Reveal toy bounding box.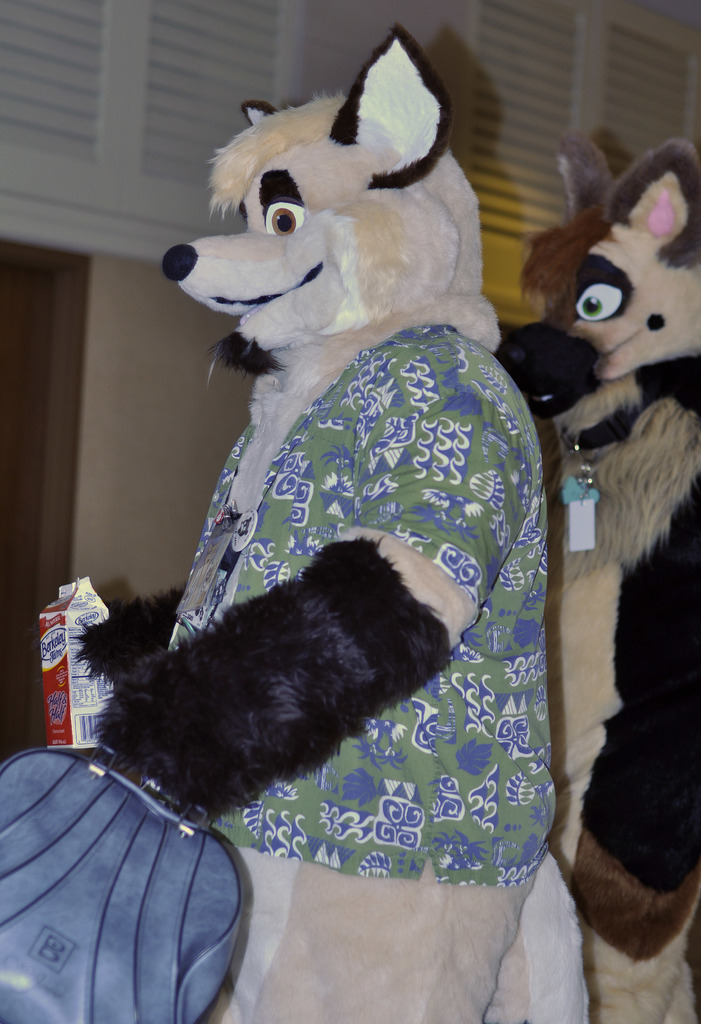
Revealed: {"x1": 487, "y1": 125, "x2": 700, "y2": 1020}.
